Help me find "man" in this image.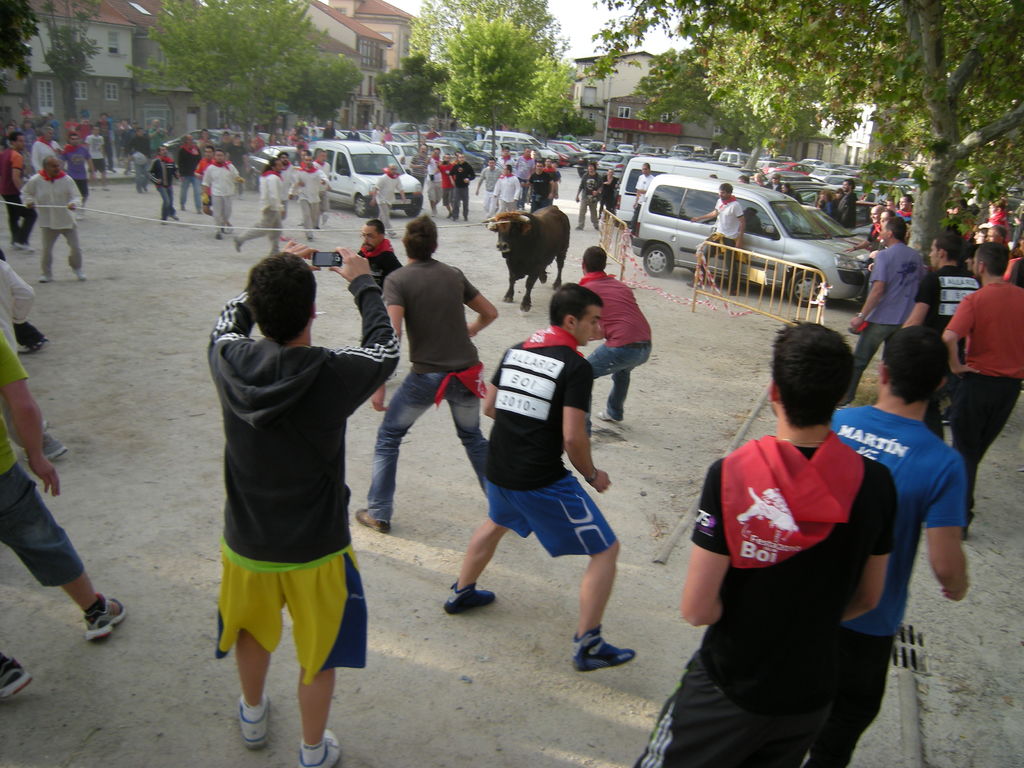
Found it: left=57, top=129, right=97, bottom=223.
